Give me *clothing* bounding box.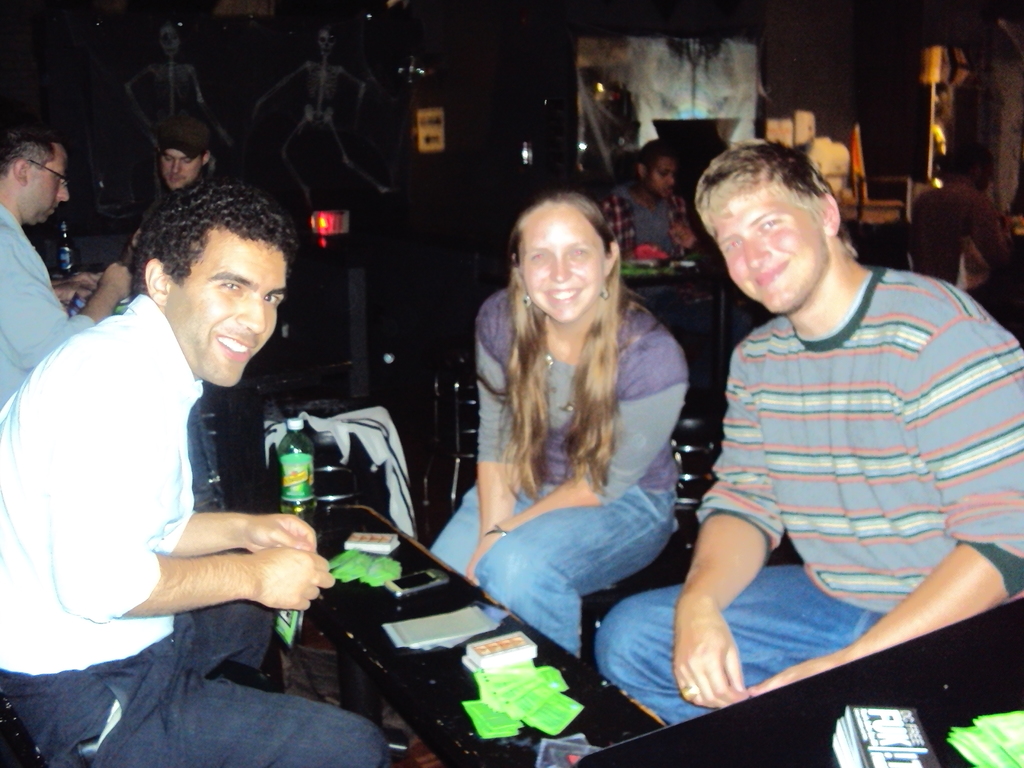
{"left": 0, "top": 205, "right": 95, "bottom": 415}.
